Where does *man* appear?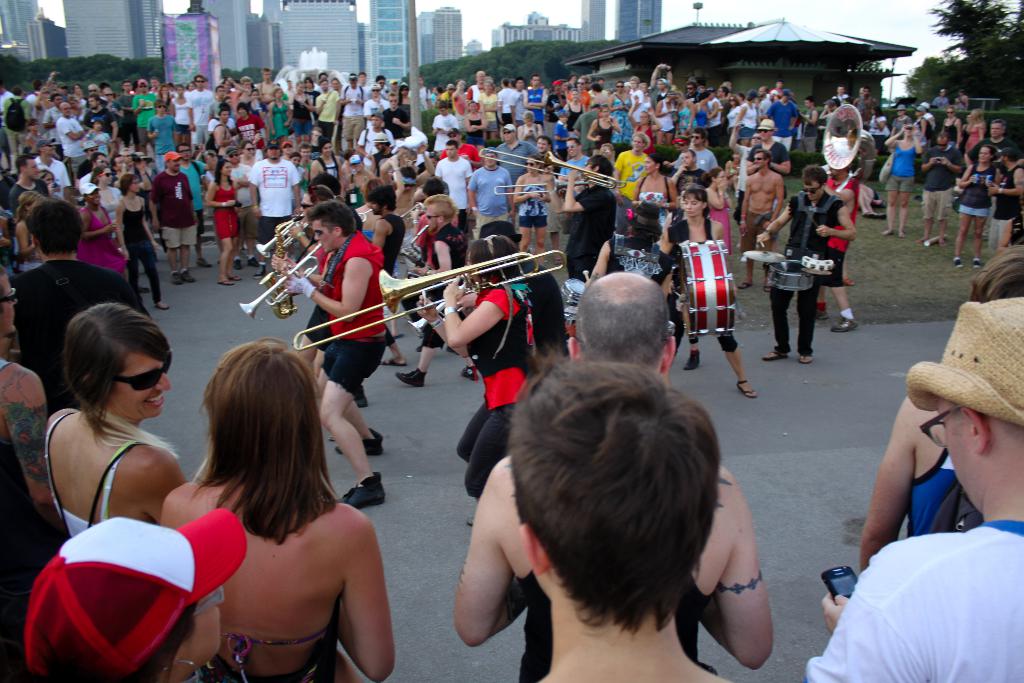
Appears at [x1=577, y1=78, x2=589, y2=92].
